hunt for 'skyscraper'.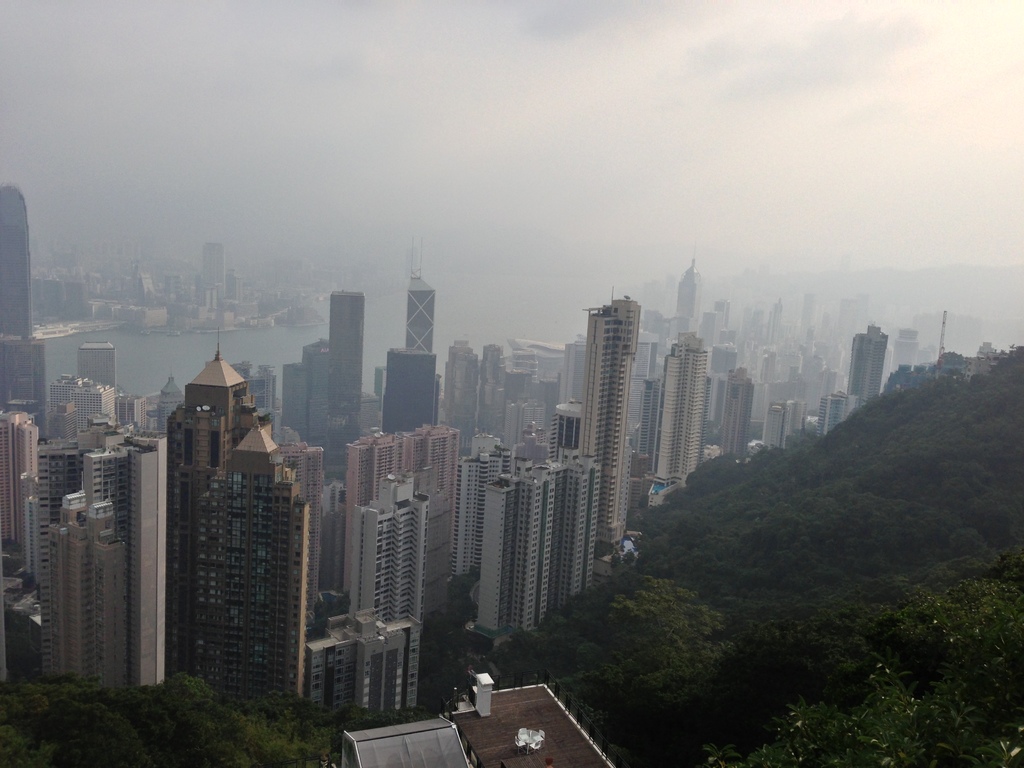
Hunted down at pyautogui.locateOnScreen(0, 413, 37, 555).
